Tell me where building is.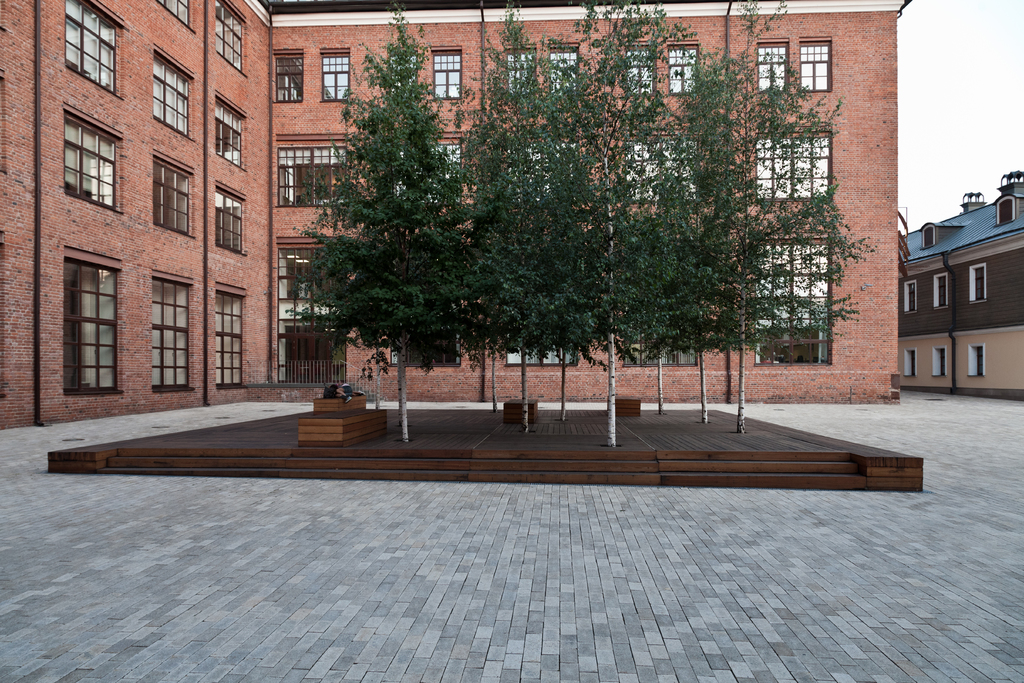
building is at BBox(899, 169, 1023, 391).
